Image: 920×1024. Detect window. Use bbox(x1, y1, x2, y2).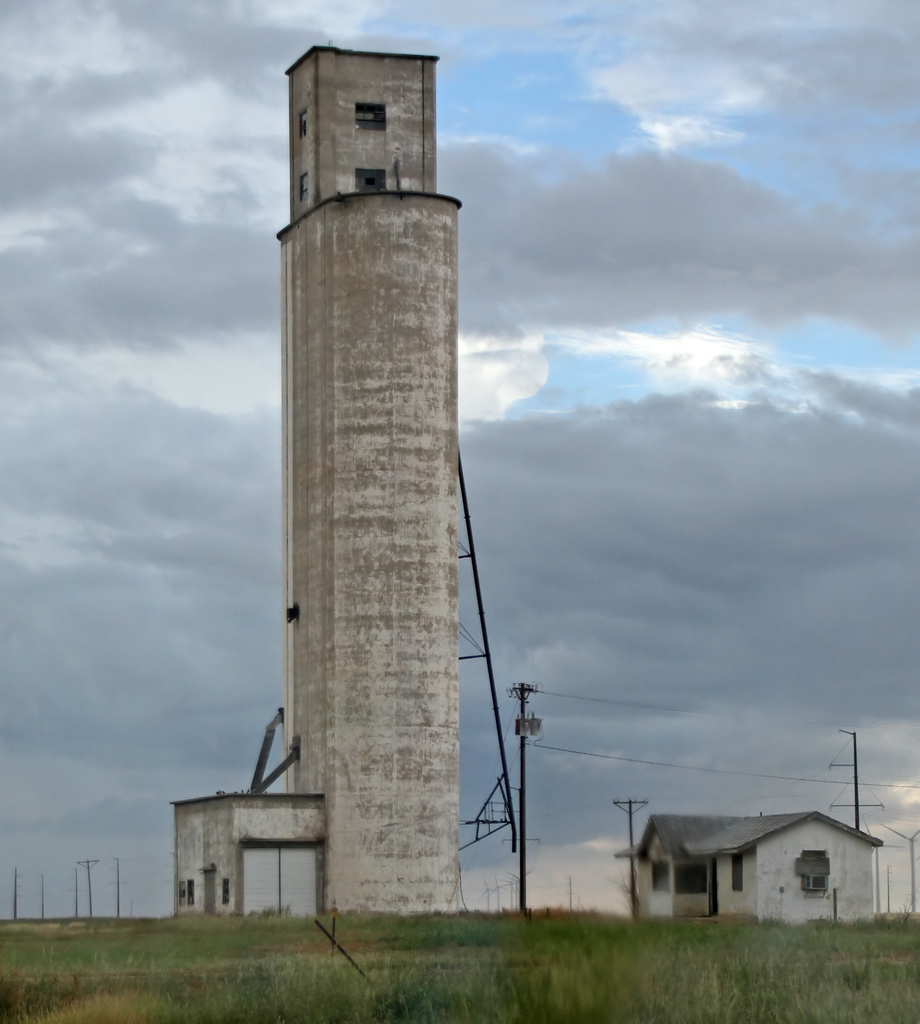
bbox(301, 111, 311, 142).
